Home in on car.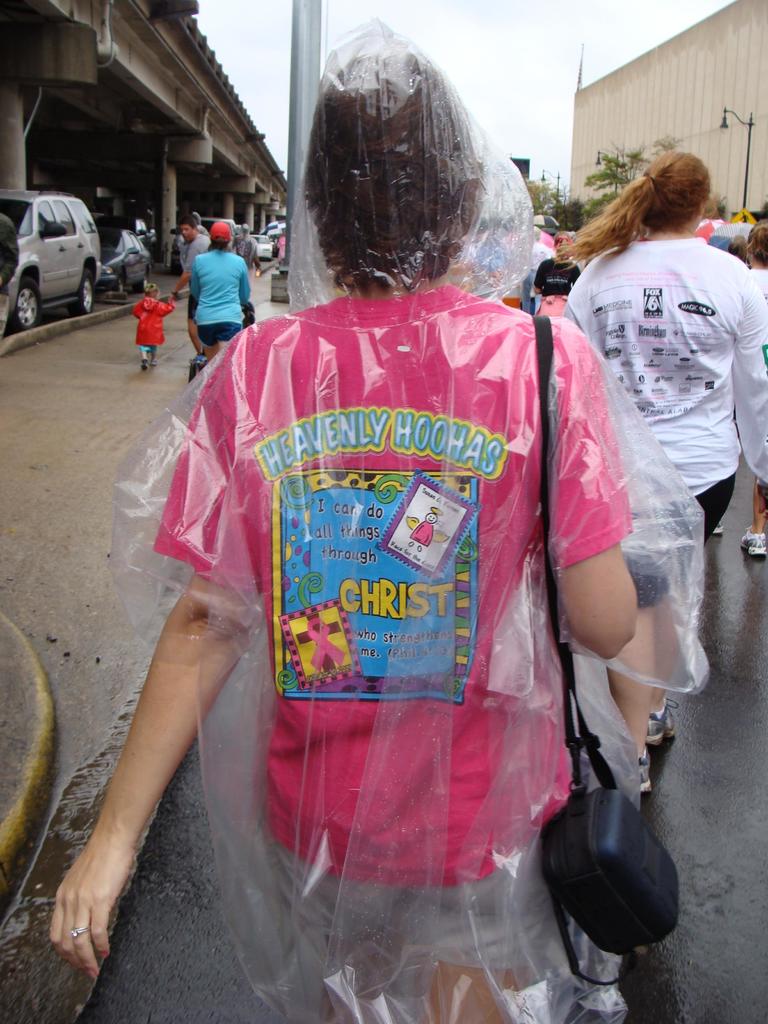
Homed in at {"left": 251, "top": 225, "right": 284, "bottom": 259}.
